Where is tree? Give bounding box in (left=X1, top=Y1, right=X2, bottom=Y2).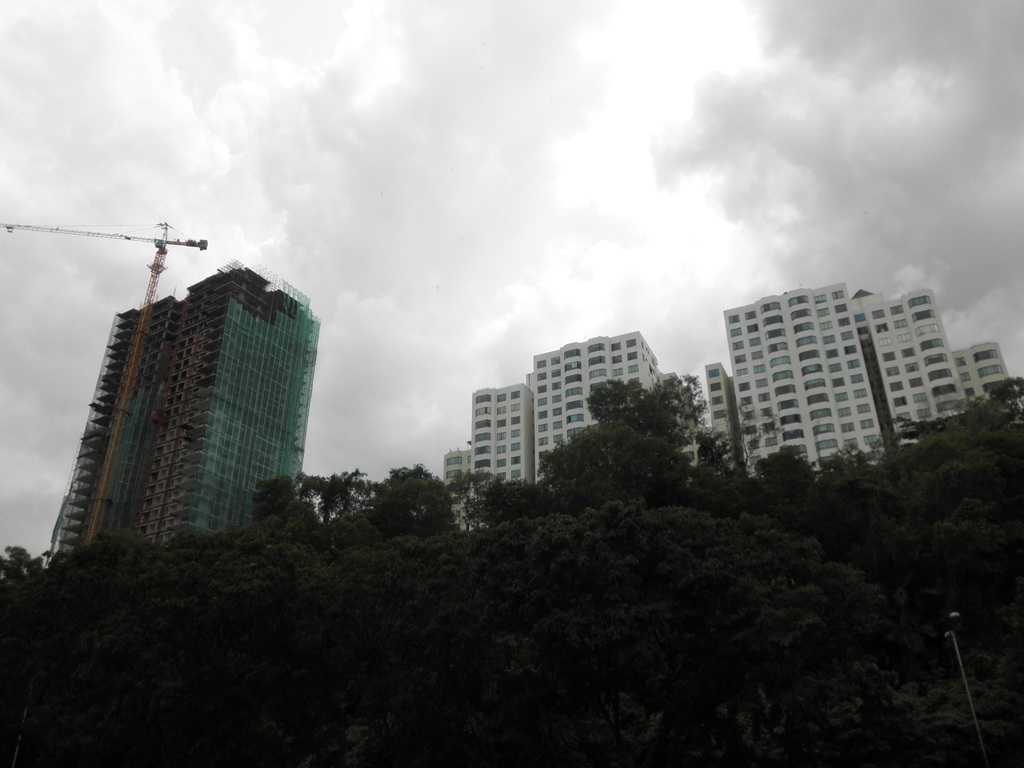
(left=376, top=454, right=465, bottom=541).
